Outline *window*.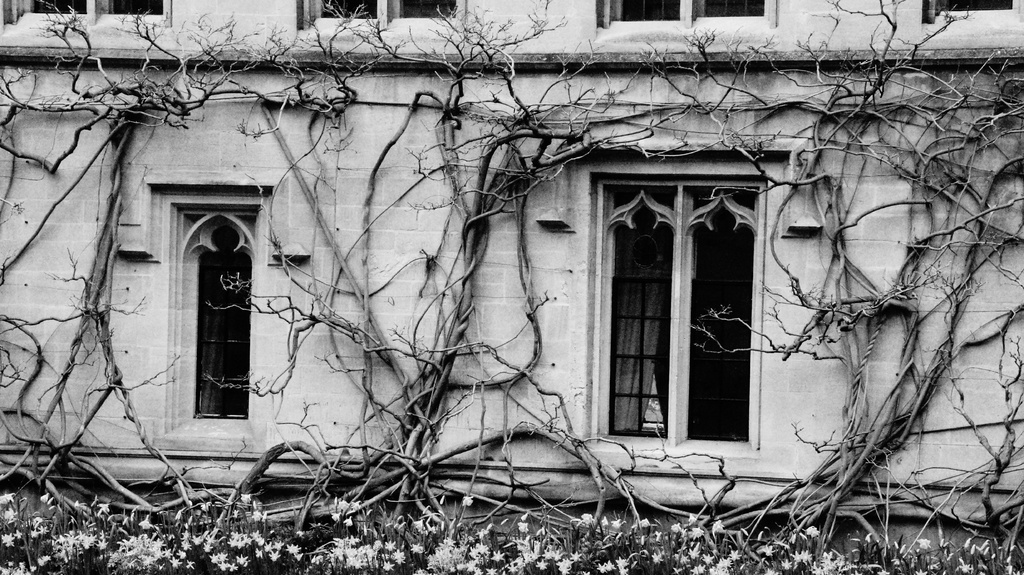
Outline: 577,0,772,45.
